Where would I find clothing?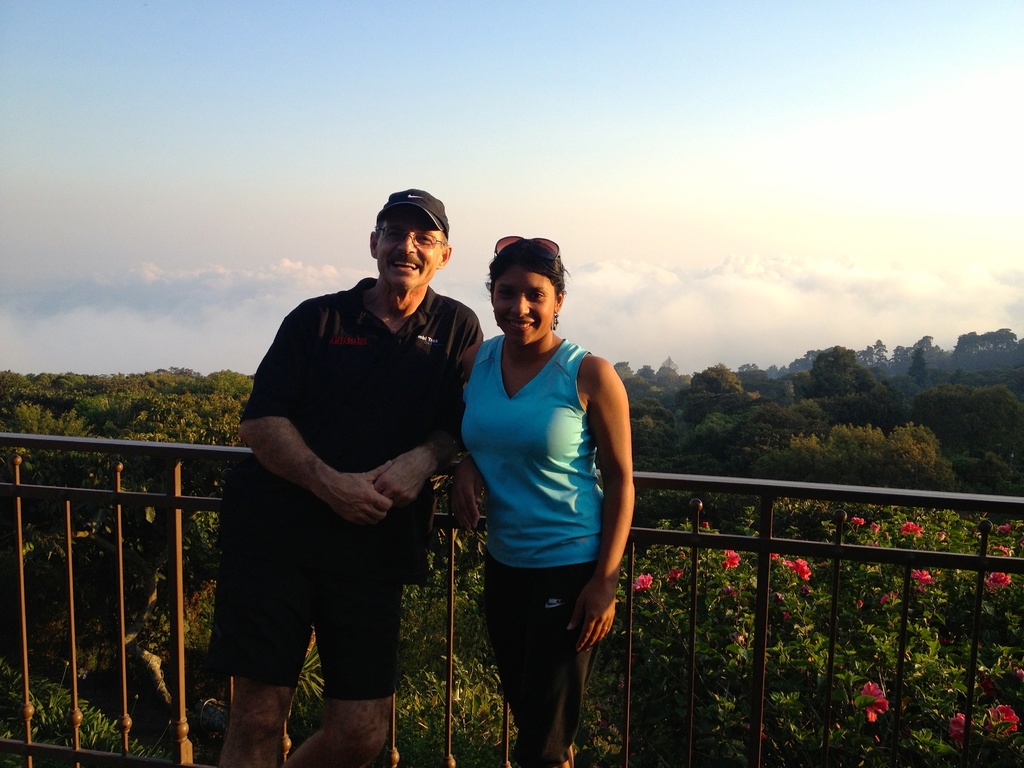
At bbox(223, 268, 490, 766).
